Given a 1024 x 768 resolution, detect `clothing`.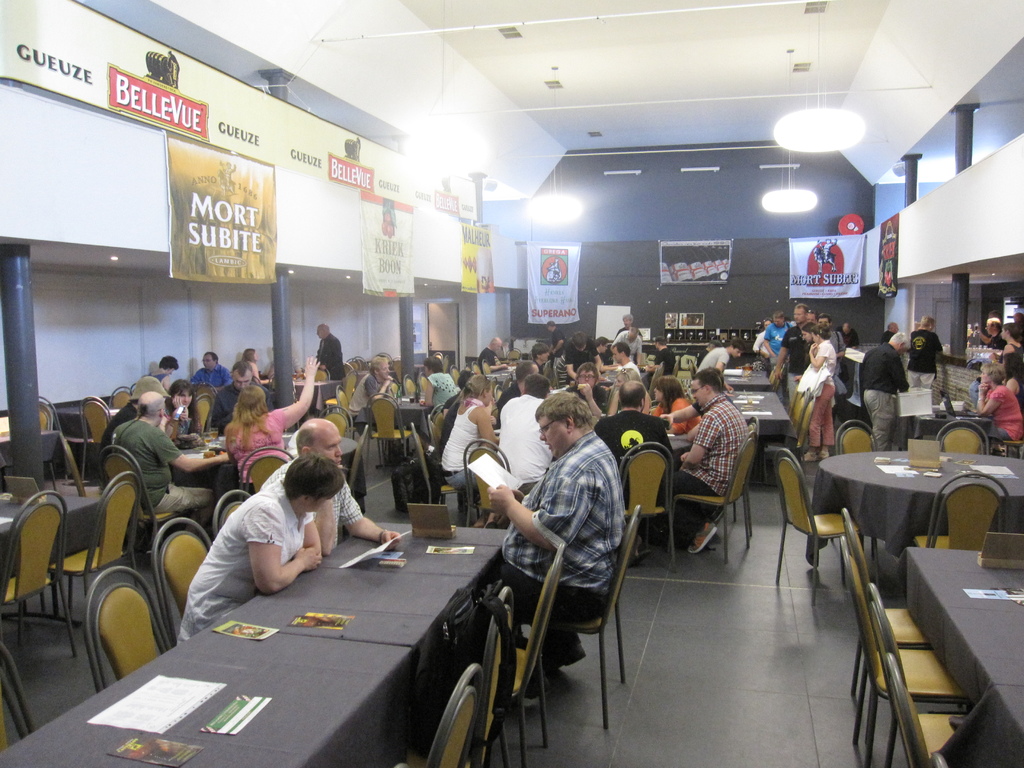
<box>567,384,605,409</box>.
